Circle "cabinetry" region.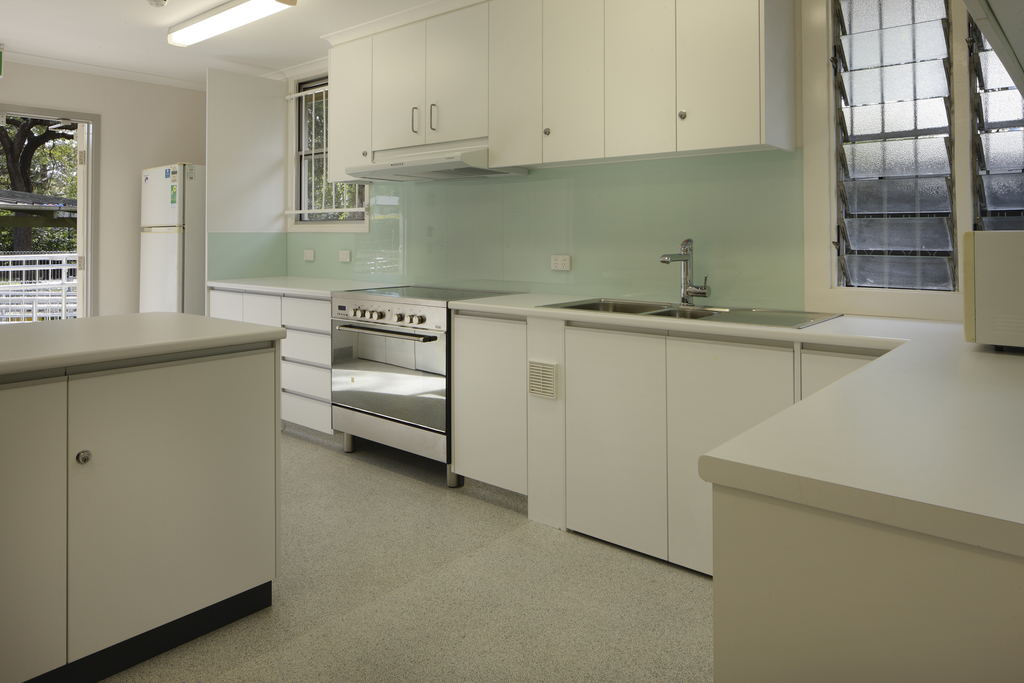
Region: x1=0, y1=343, x2=279, y2=682.
